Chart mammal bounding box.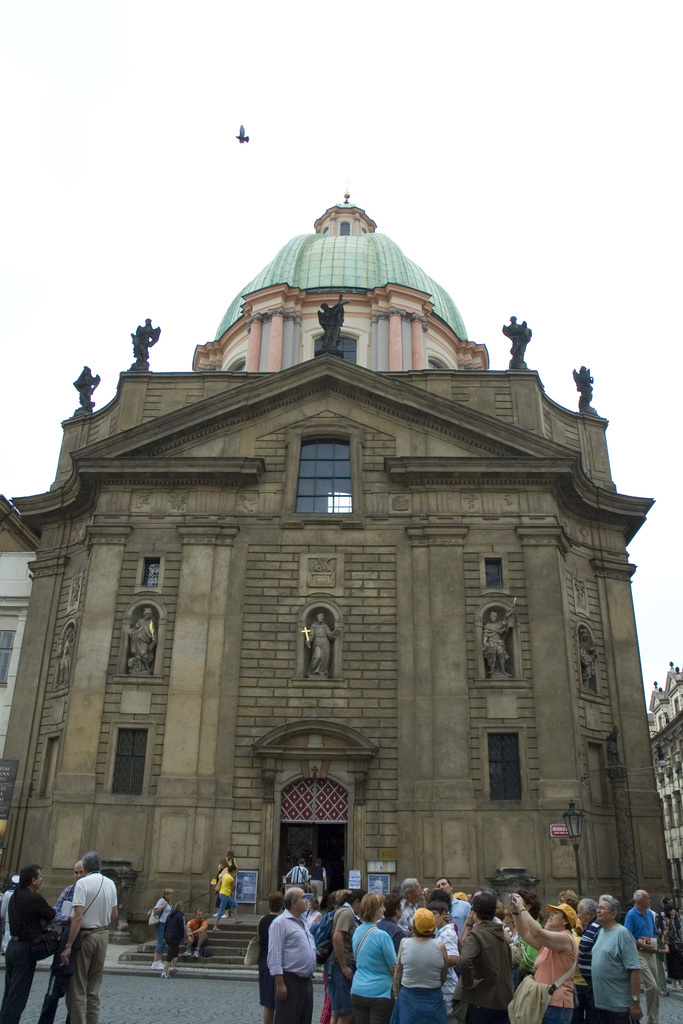
Charted: <box>266,887,318,1023</box>.
